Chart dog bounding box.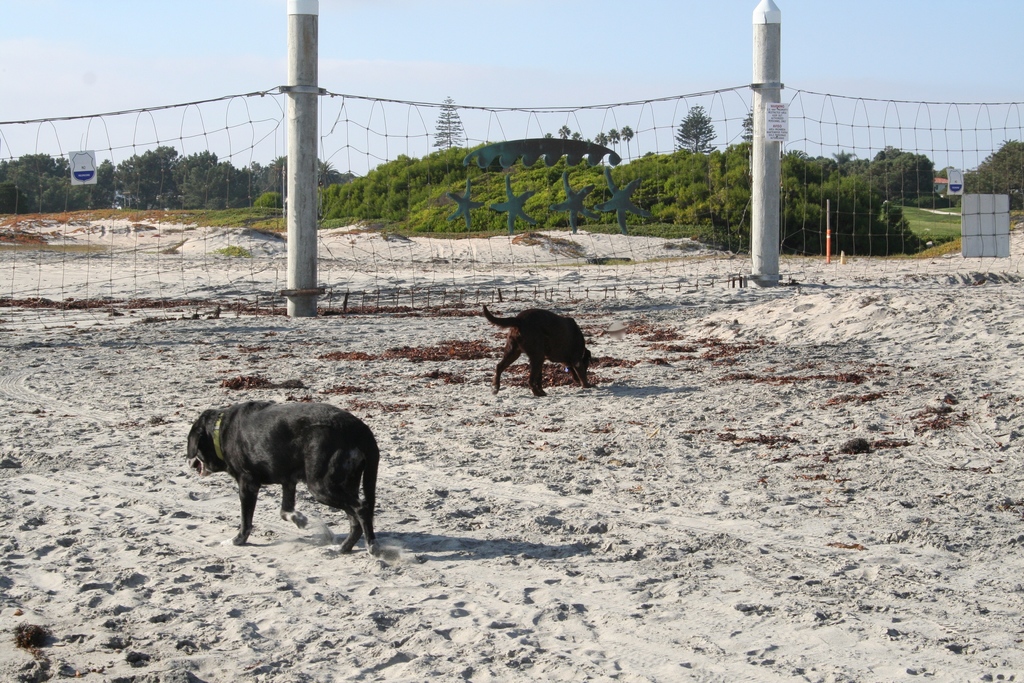
Charted: select_region(186, 400, 381, 556).
